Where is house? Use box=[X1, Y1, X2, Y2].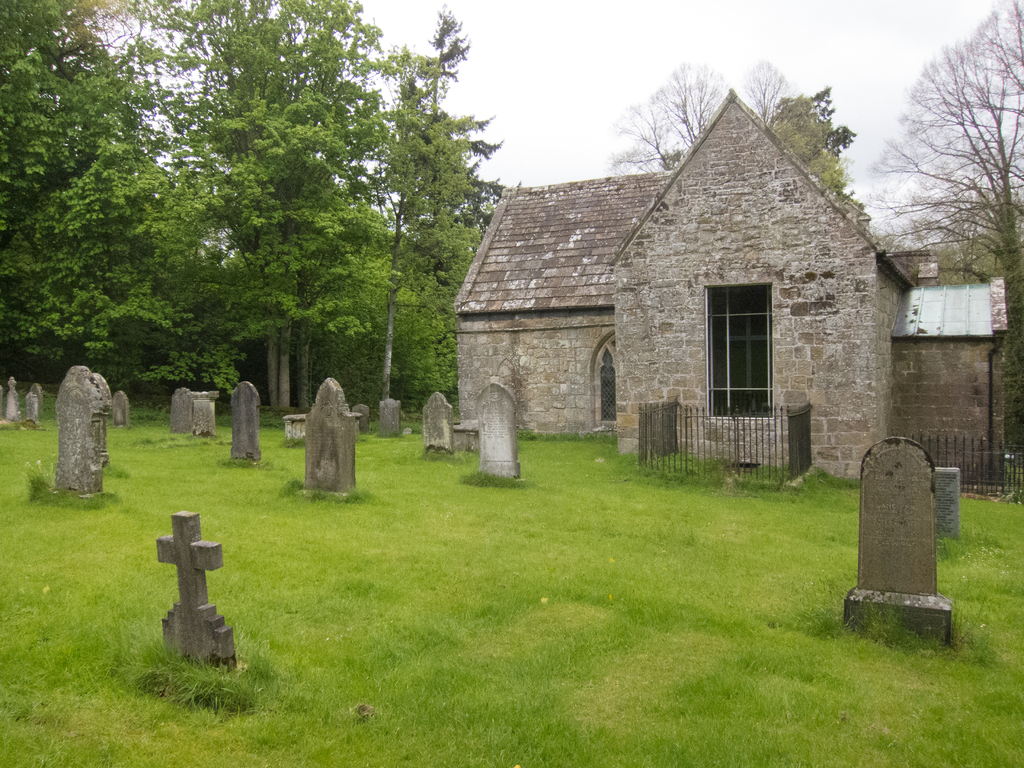
box=[474, 103, 905, 485].
